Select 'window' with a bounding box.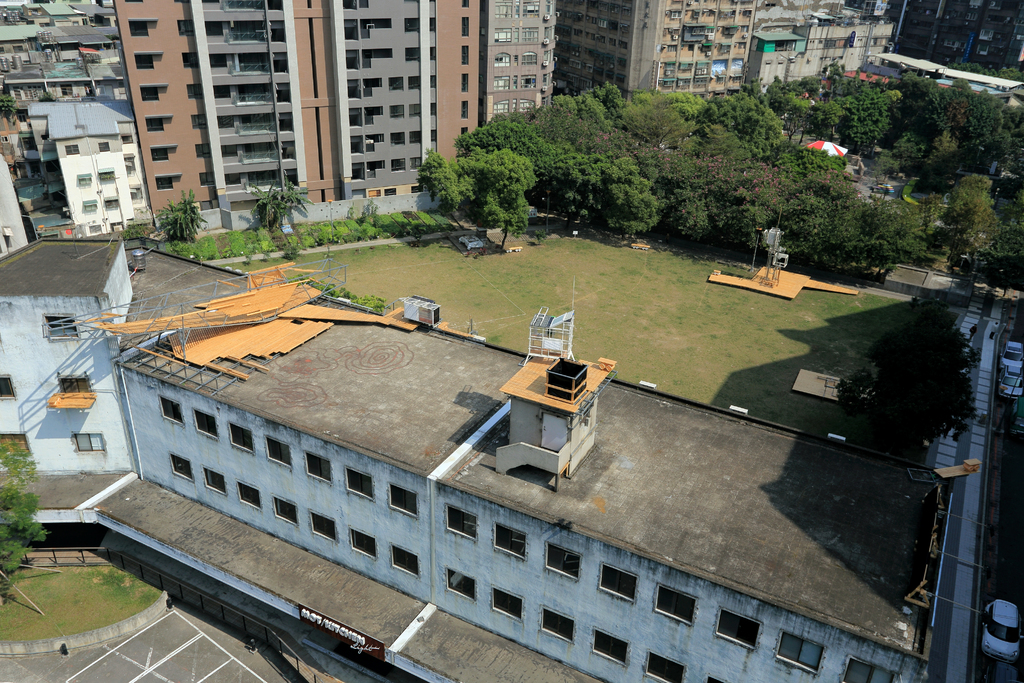
{"left": 280, "top": 115, "right": 292, "bottom": 131}.
